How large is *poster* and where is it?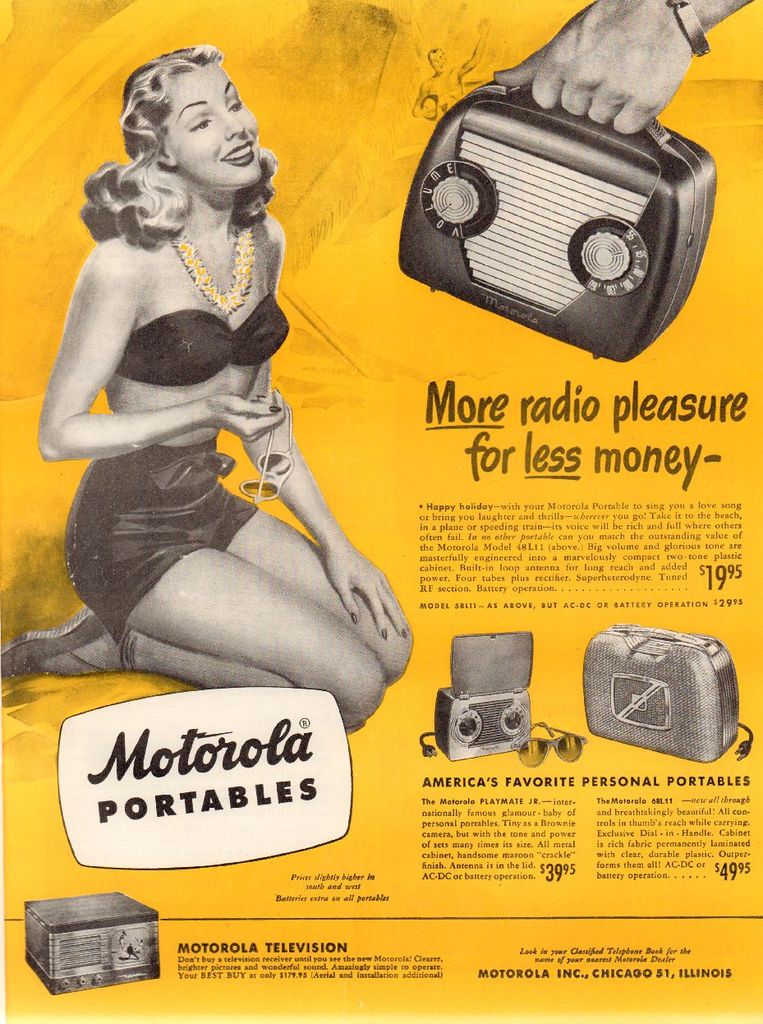
Bounding box: [x1=0, y1=0, x2=762, y2=1023].
